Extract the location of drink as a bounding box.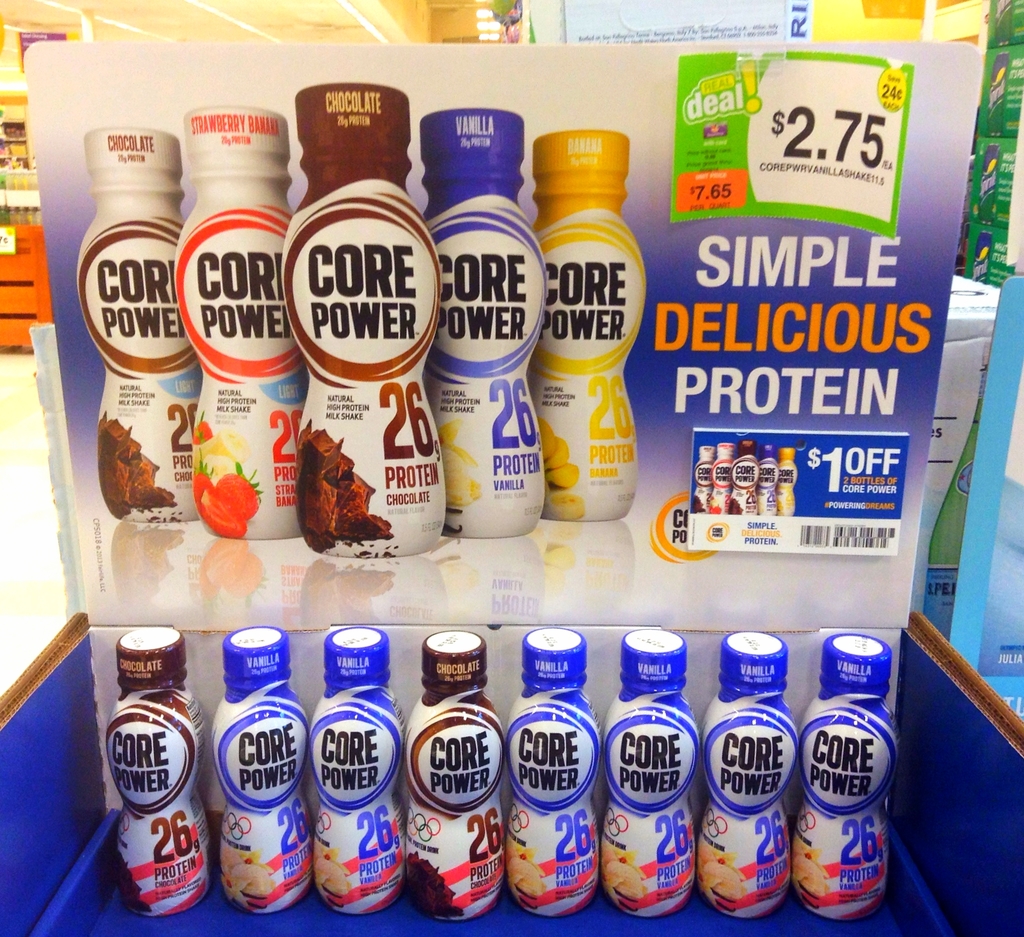
pyautogui.locateOnScreen(702, 626, 798, 927).
